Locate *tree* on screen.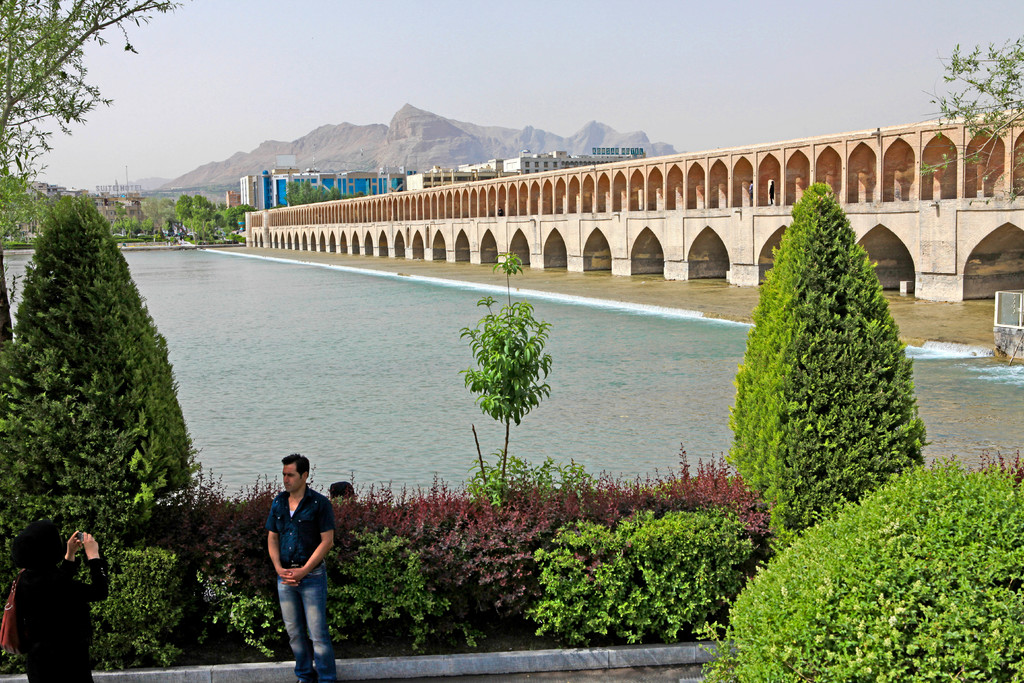
On screen at [913,35,1023,186].
